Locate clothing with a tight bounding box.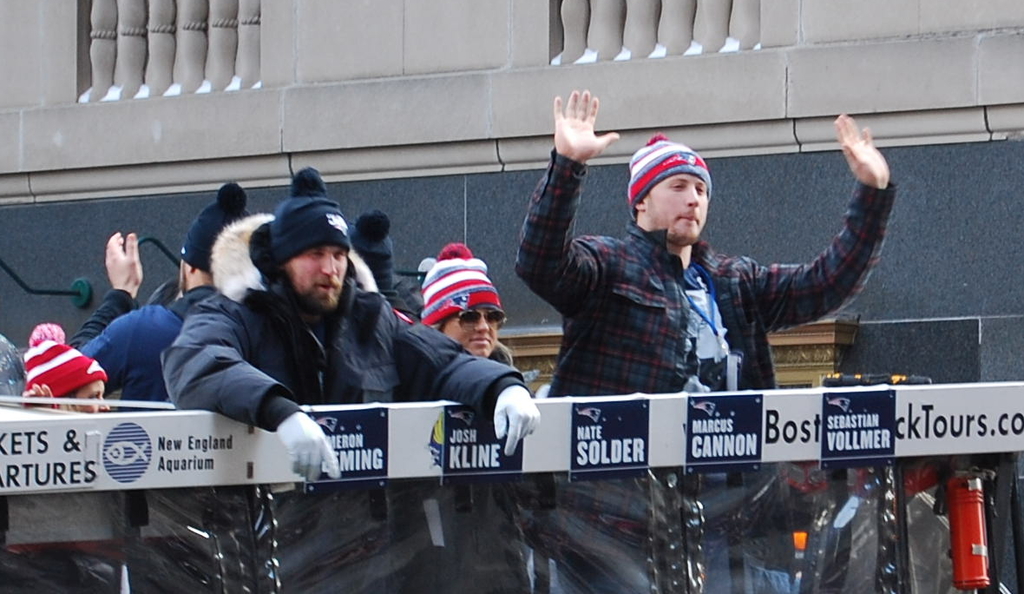
region(169, 223, 520, 593).
